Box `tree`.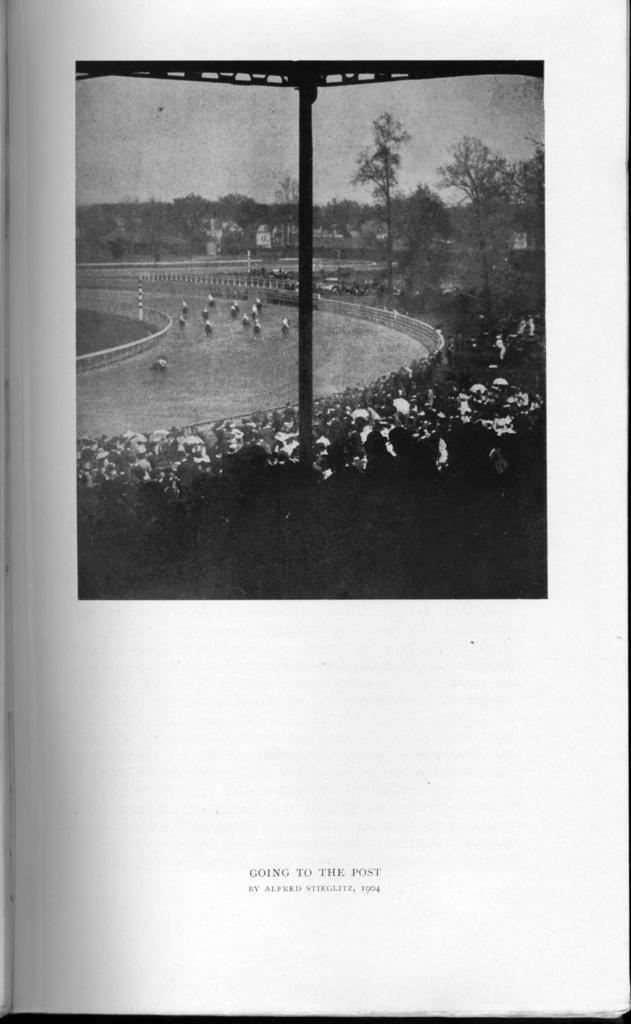
426:136:519:340.
